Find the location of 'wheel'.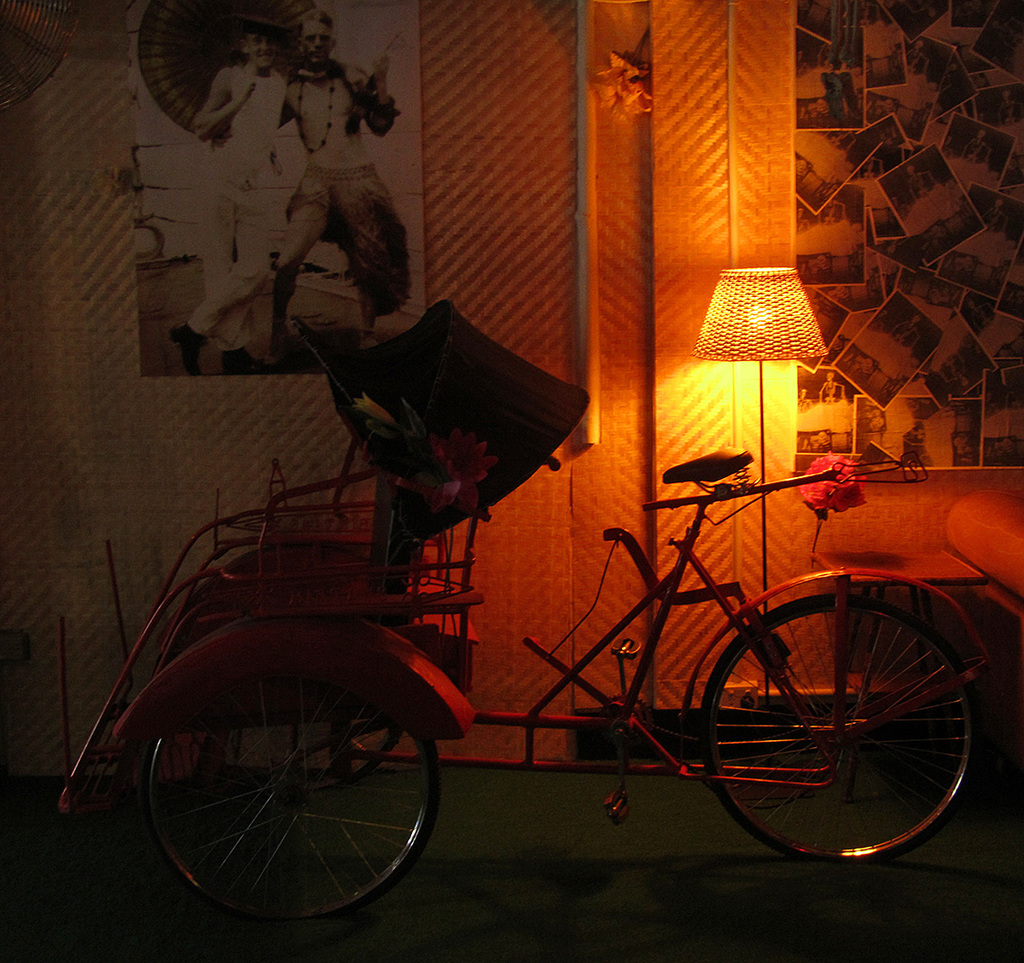
Location: bbox=[119, 669, 451, 928].
